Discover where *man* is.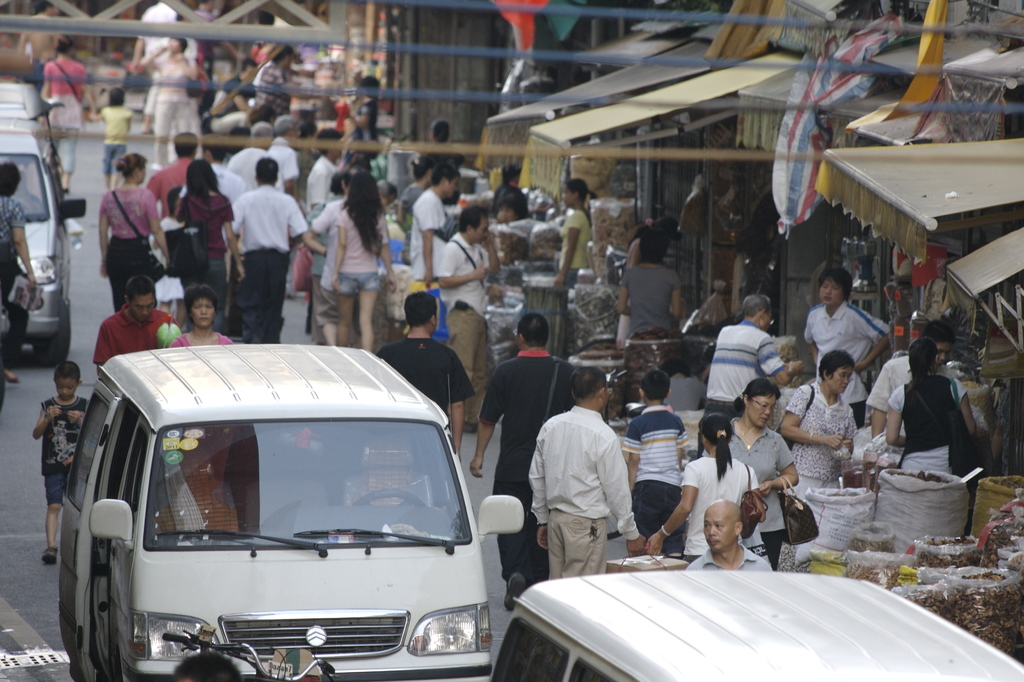
Discovered at detection(862, 320, 957, 440).
